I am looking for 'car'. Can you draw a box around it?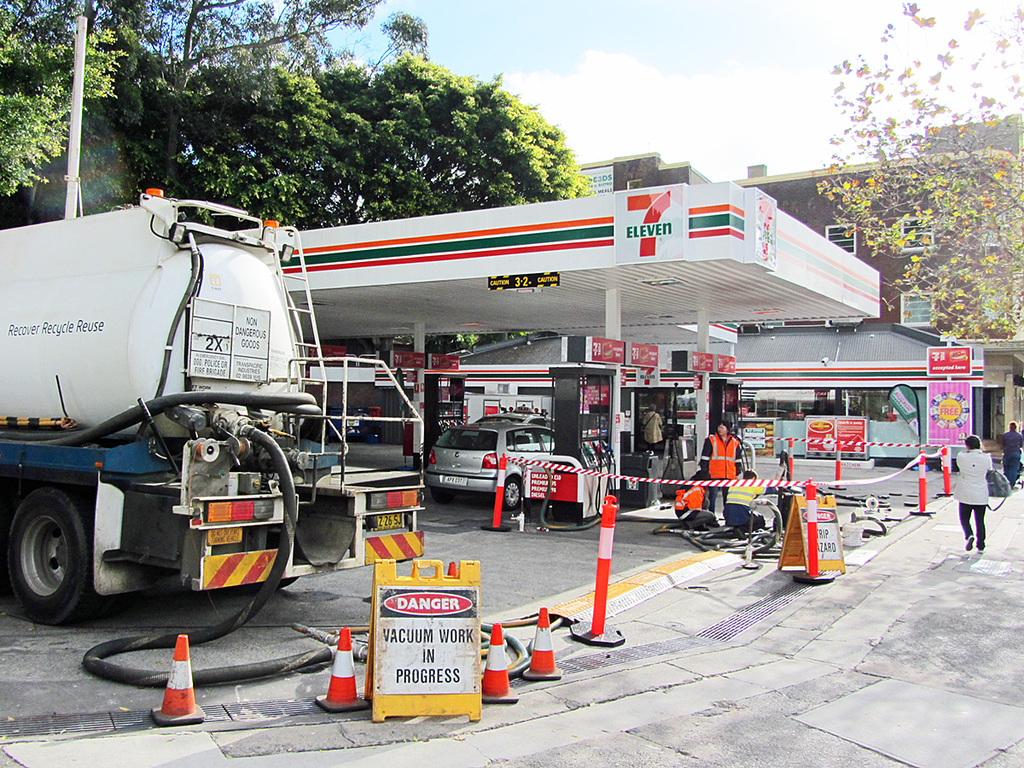
Sure, the bounding box is 470, 410, 563, 433.
